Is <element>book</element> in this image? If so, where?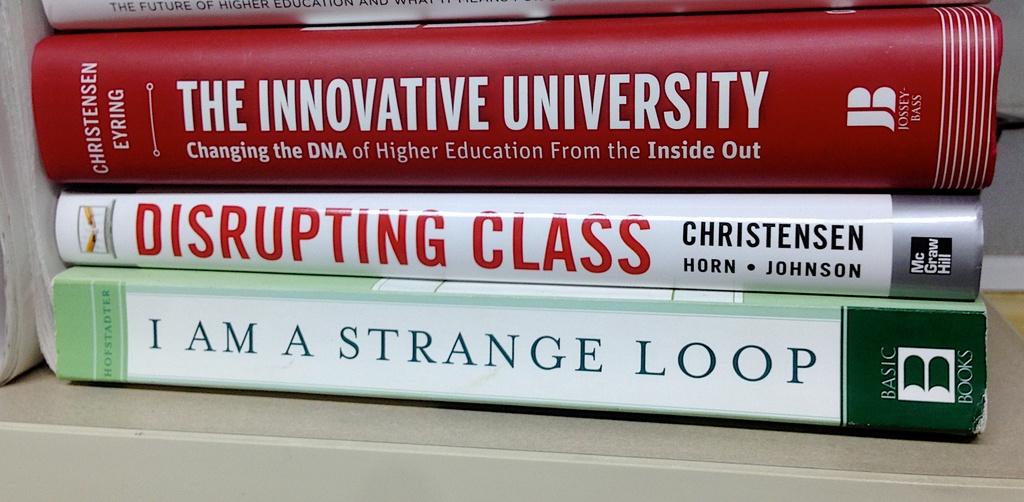
Yes, at l=35, t=0, r=988, b=30.
